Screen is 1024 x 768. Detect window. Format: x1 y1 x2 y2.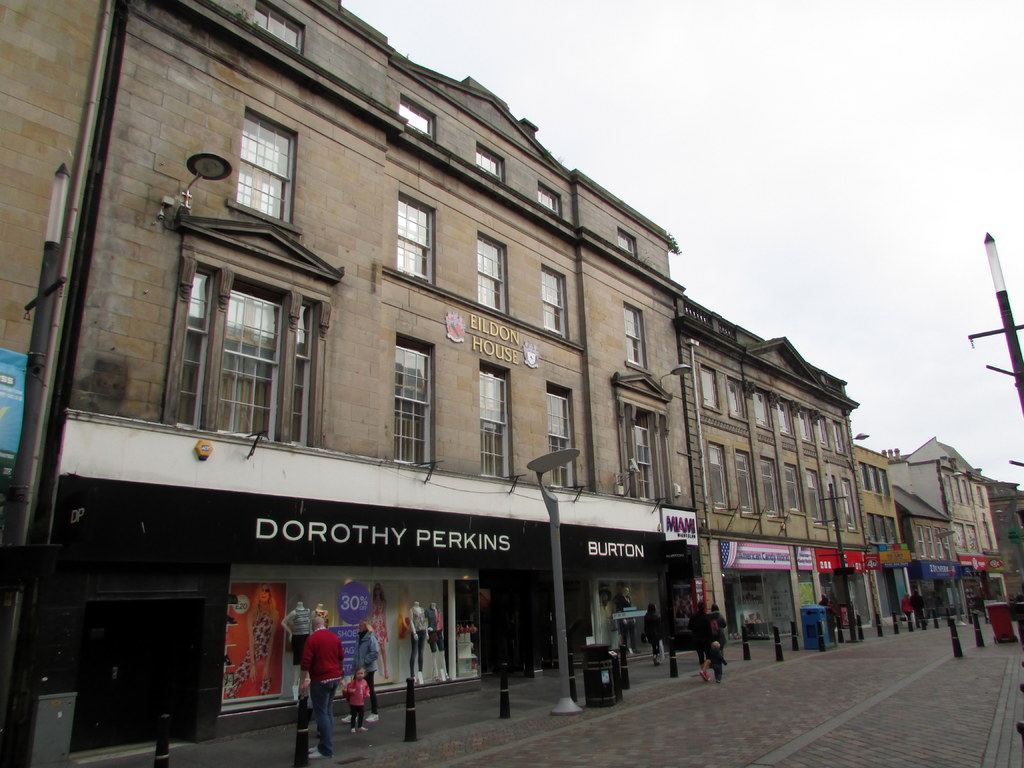
392 191 437 290.
